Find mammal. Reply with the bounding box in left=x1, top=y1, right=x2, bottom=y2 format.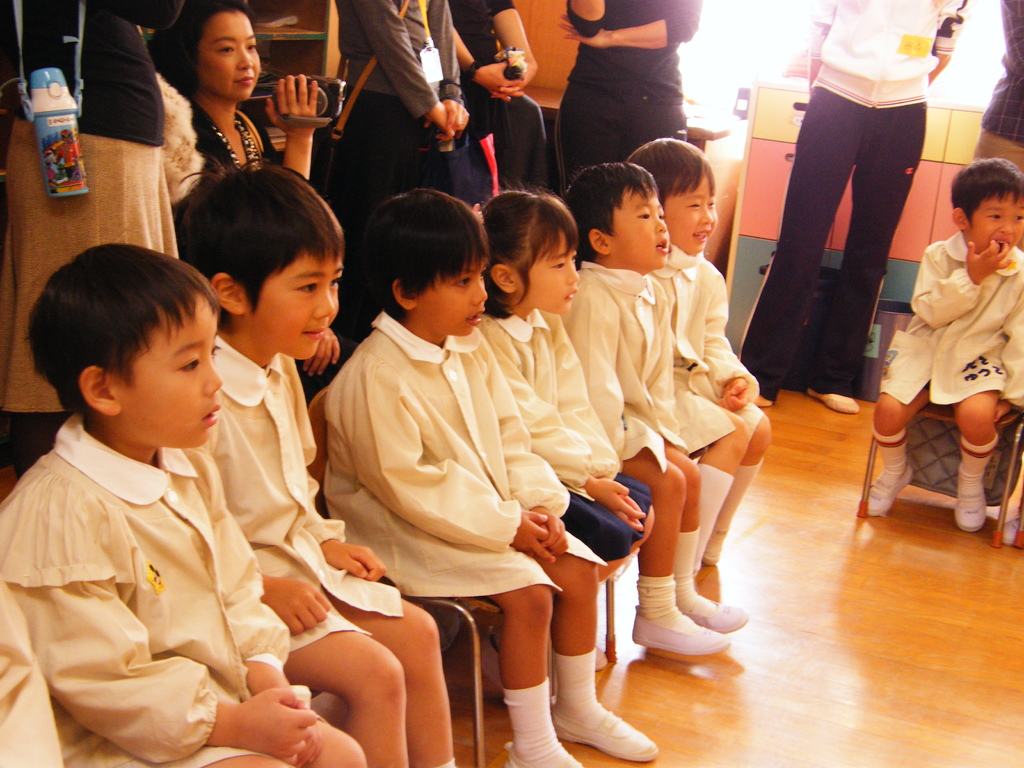
left=872, top=136, right=1014, bottom=534.
